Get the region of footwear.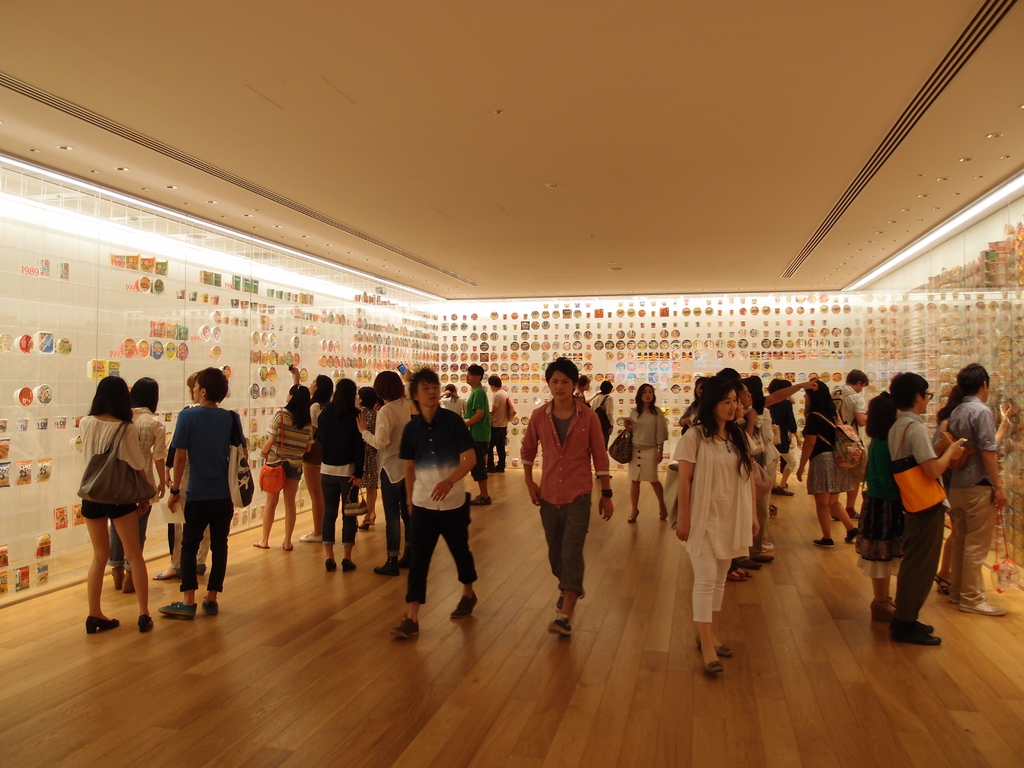
<bbox>200, 597, 218, 618</bbox>.
